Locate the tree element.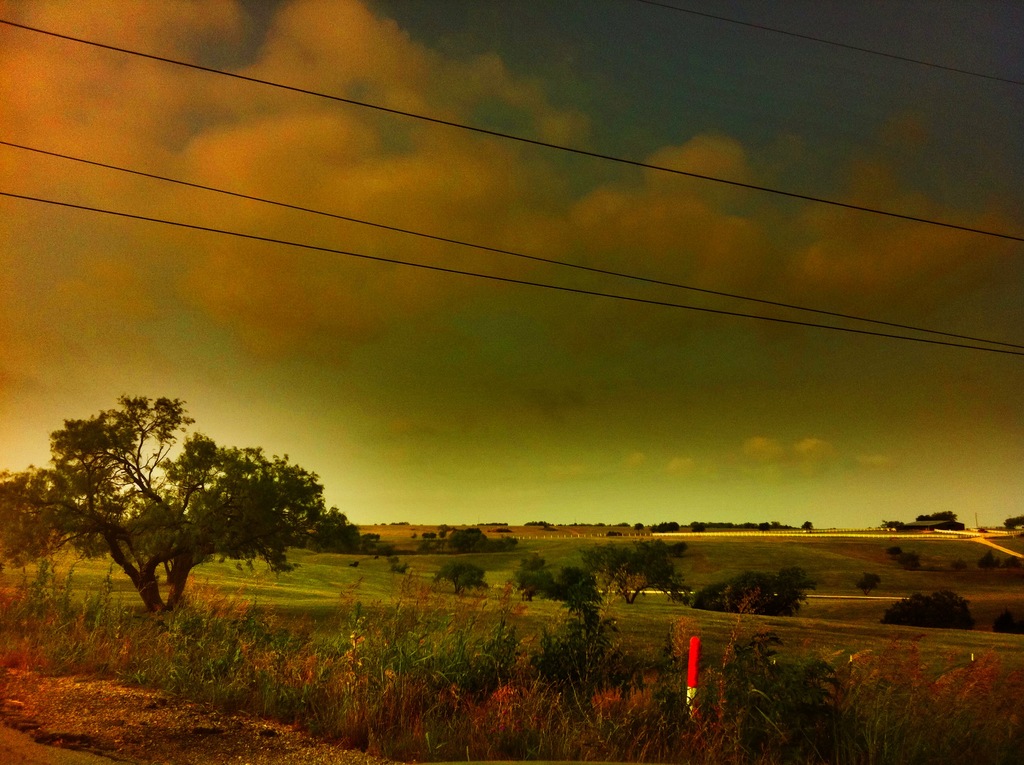
Element bbox: {"left": 991, "top": 604, "right": 1023, "bottom": 636}.
